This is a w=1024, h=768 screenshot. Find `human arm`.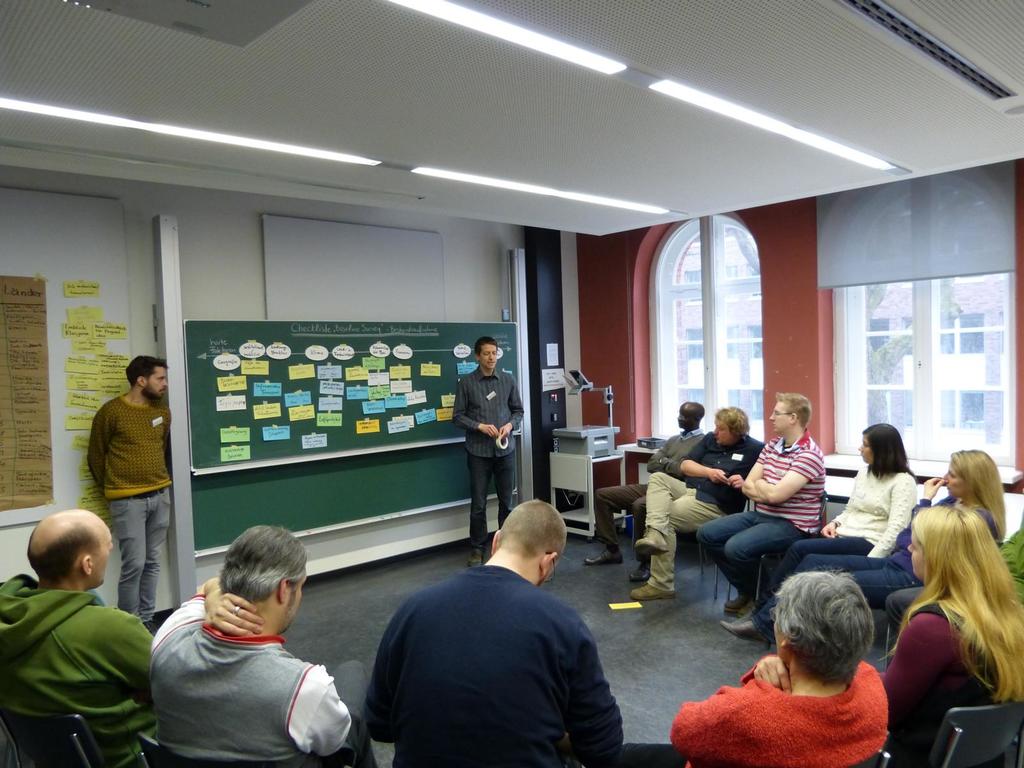
Bounding box: {"x1": 354, "y1": 598, "x2": 413, "y2": 743}.
